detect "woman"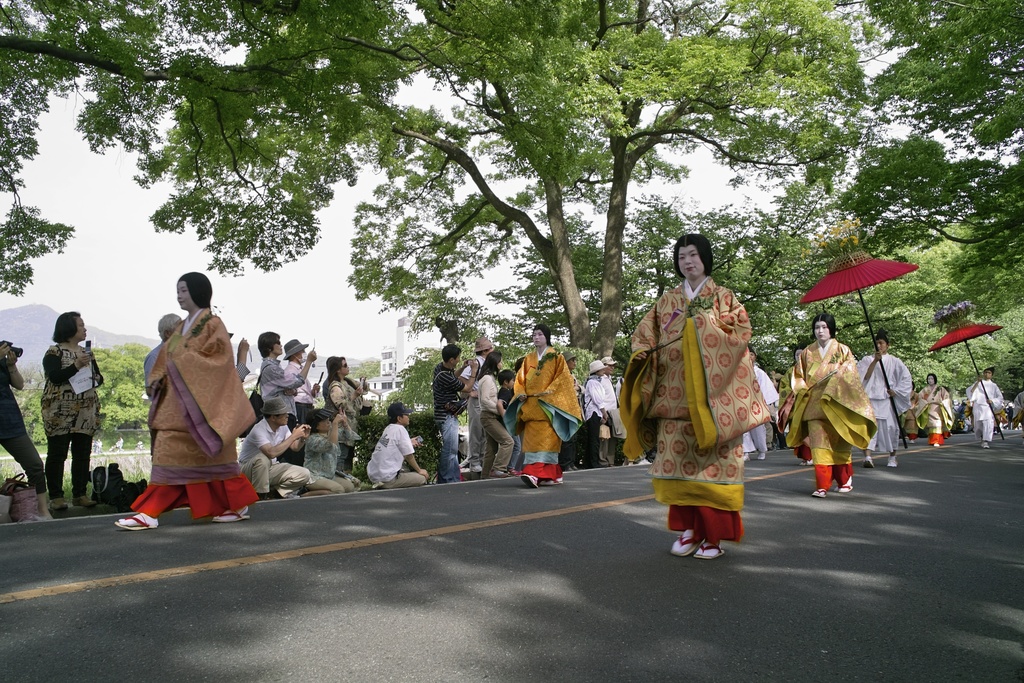
(324,356,367,475)
